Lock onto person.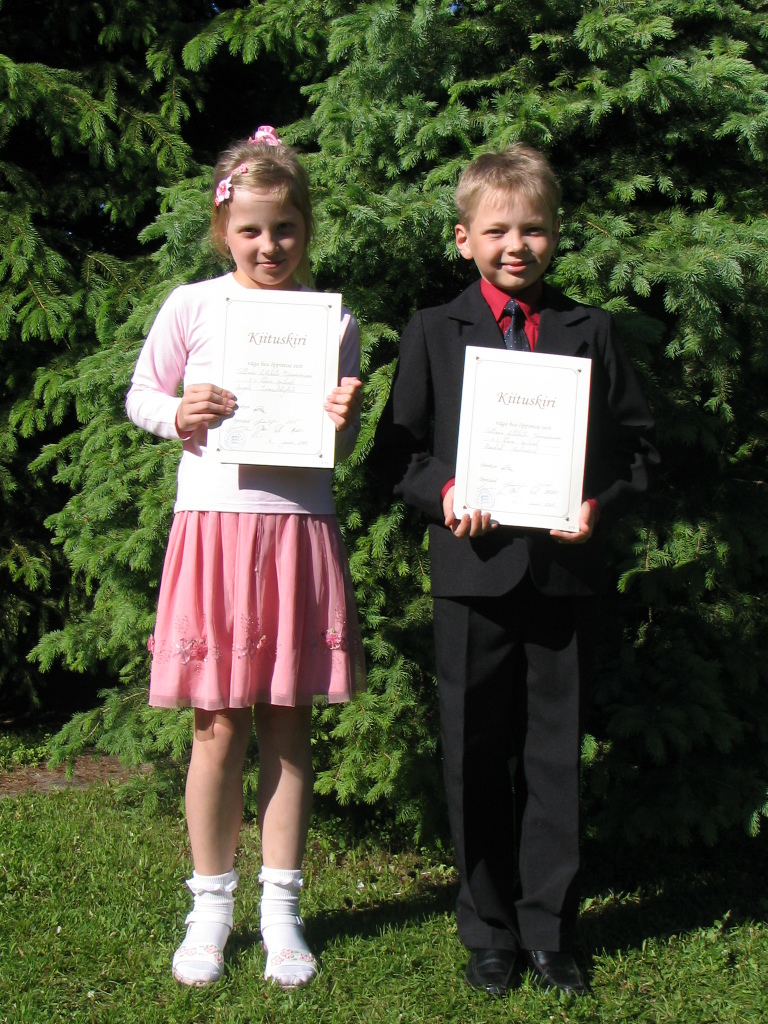
Locked: {"x1": 363, "y1": 145, "x2": 670, "y2": 998}.
